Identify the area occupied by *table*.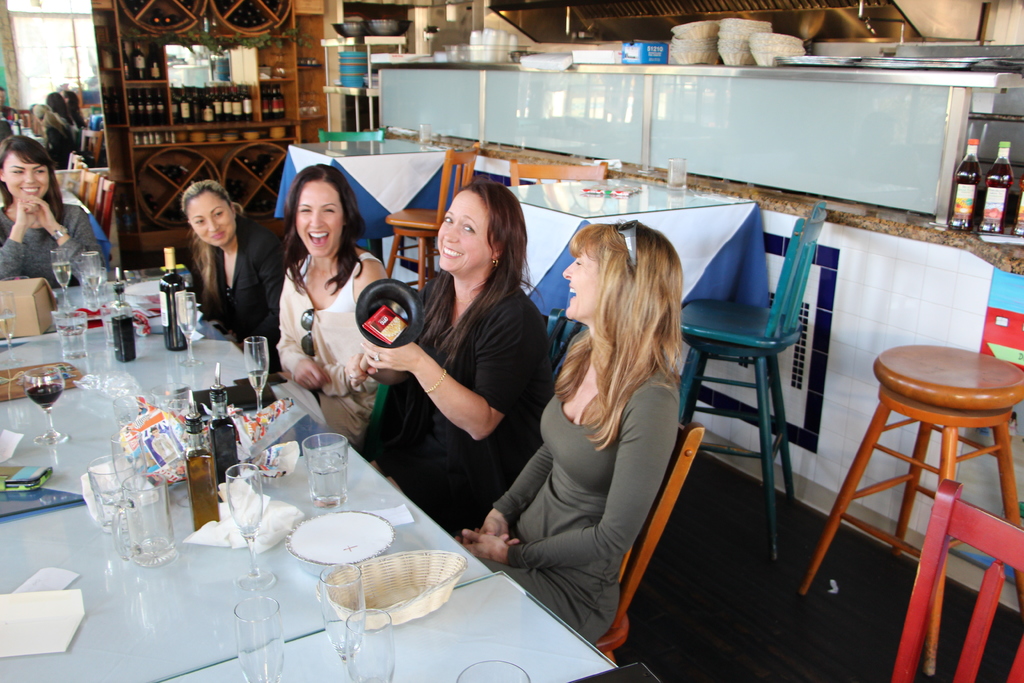
Area: (x1=0, y1=254, x2=662, y2=682).
